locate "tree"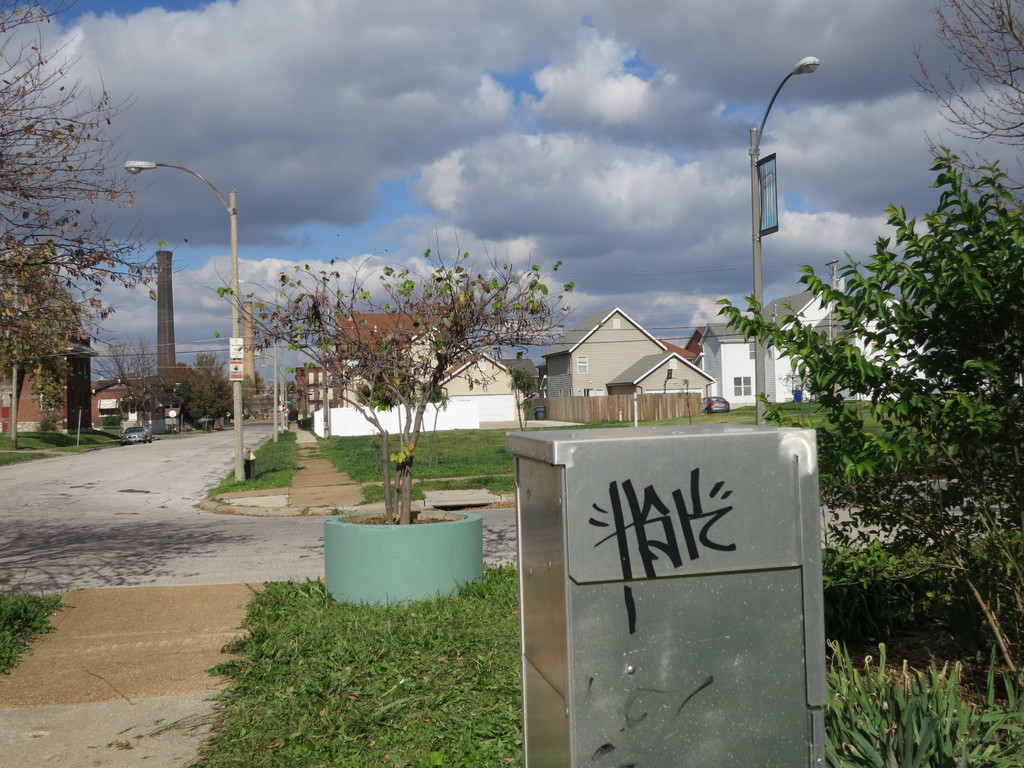
rect(0, 0, 187, 419)
